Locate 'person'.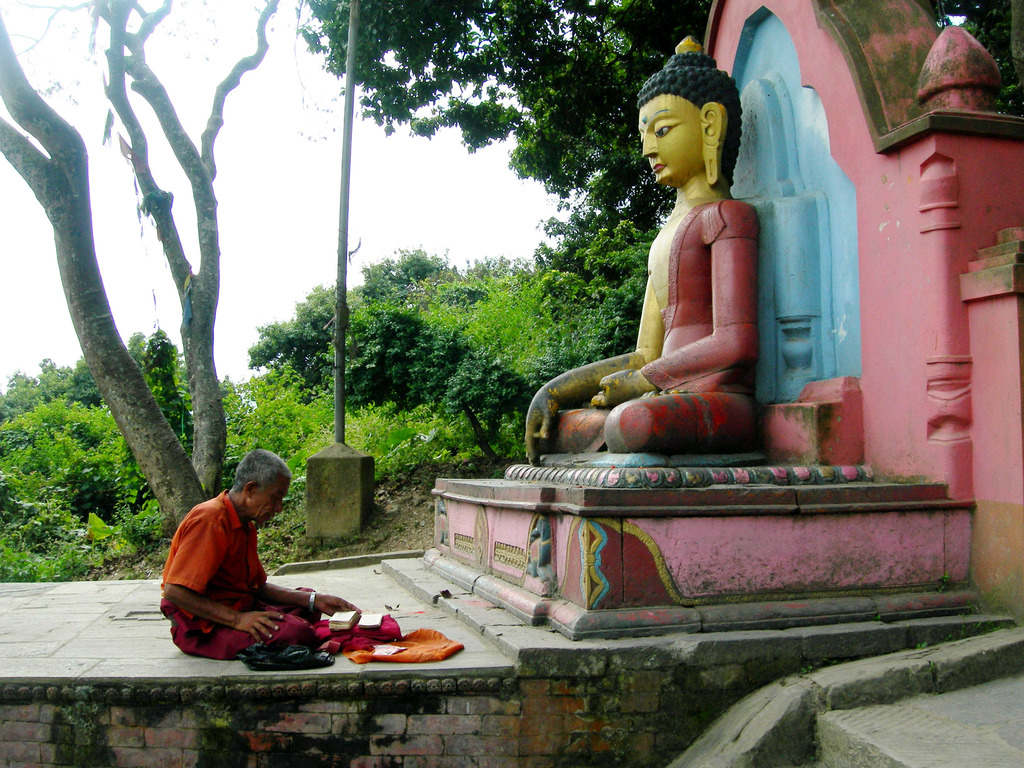
Bounding box: (x1=555, y1=81, x2=789, y2=484).
